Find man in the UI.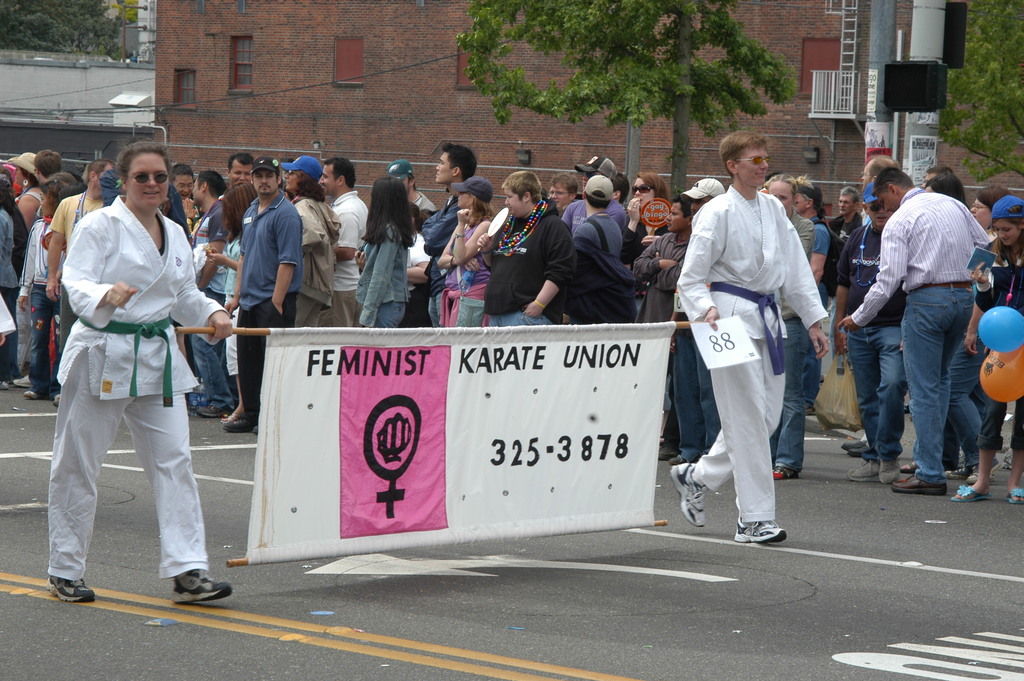
UI element at bbox(561, 154, 631, 231).
